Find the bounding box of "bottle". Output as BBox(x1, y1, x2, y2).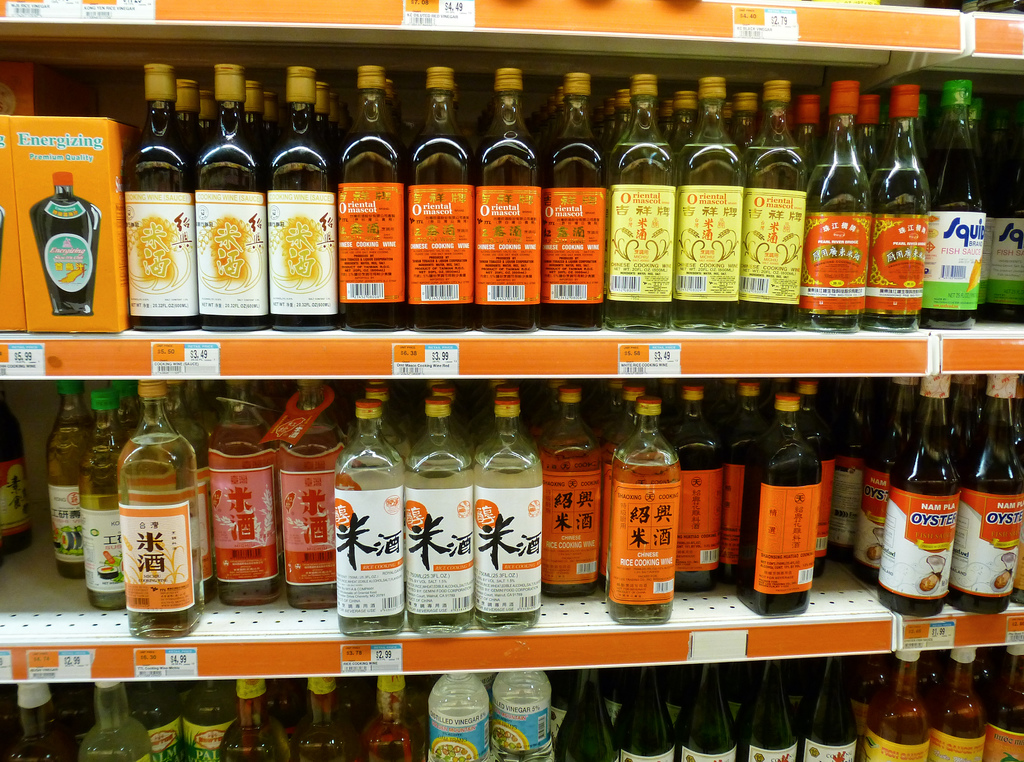
BBox(27, 172, 102, 317).
